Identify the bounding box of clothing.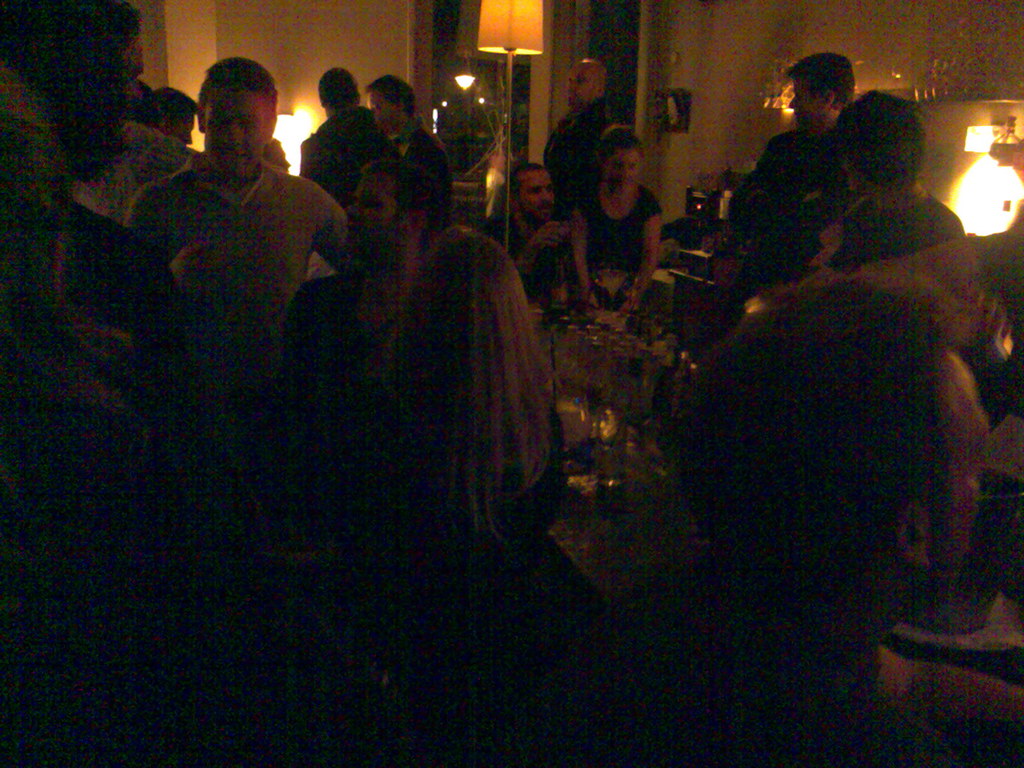
crop(392, 122, 448, 232).
